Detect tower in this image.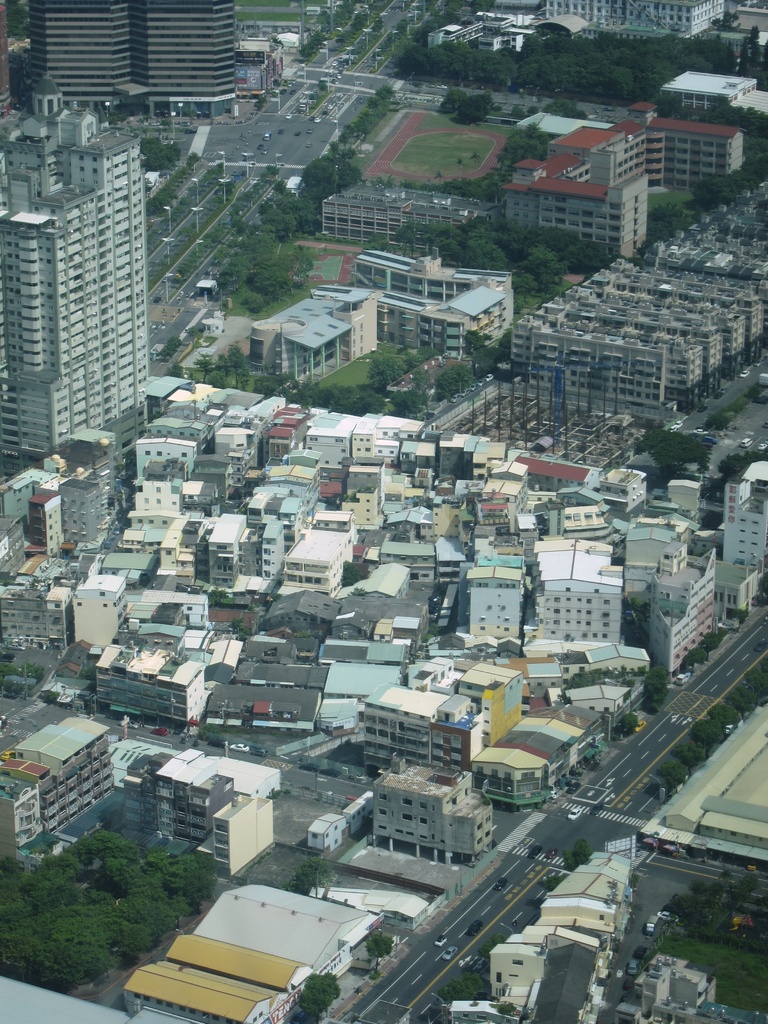
Detection: 0:71:152:461.
